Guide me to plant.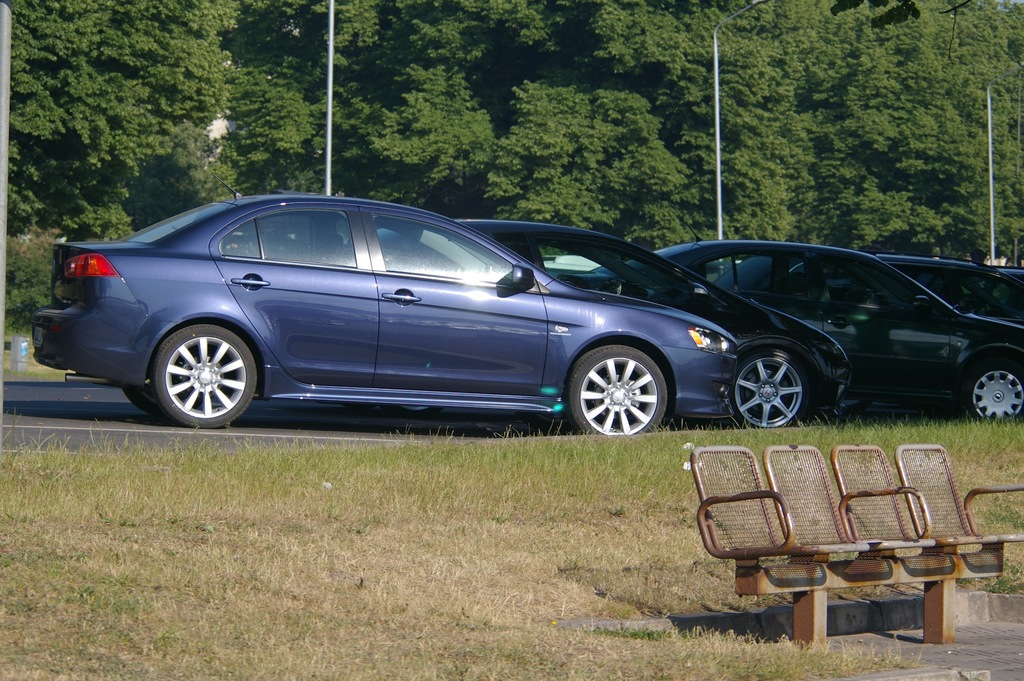
Guidance: BBox(0, 232, 75, 345).
